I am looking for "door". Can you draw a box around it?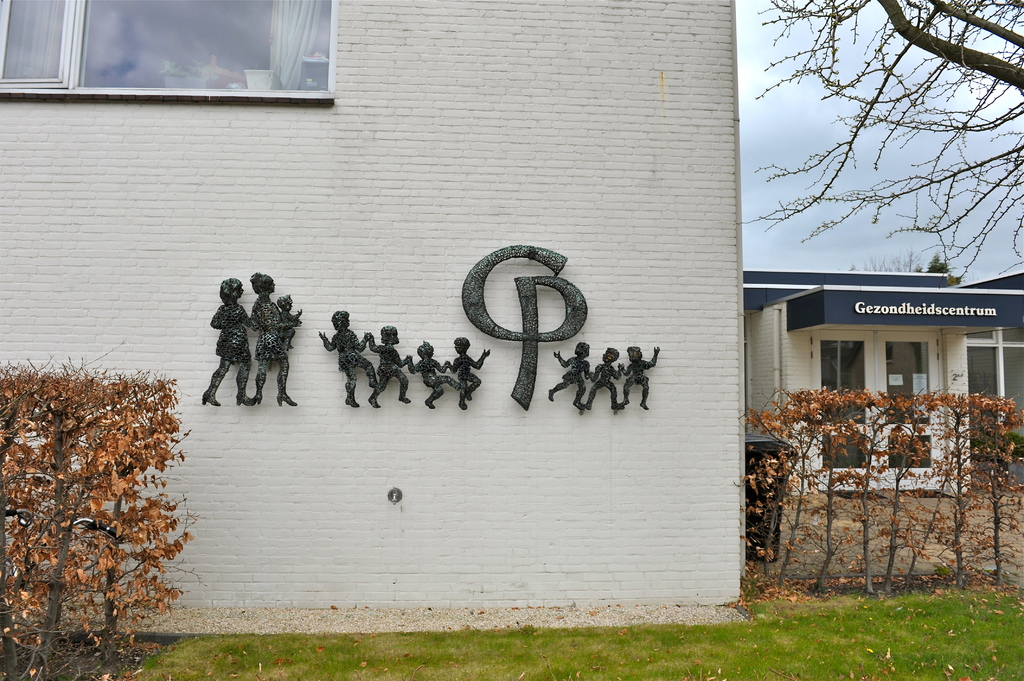
Sure, the bounding box is Rect(819, 331, 945, 497).
